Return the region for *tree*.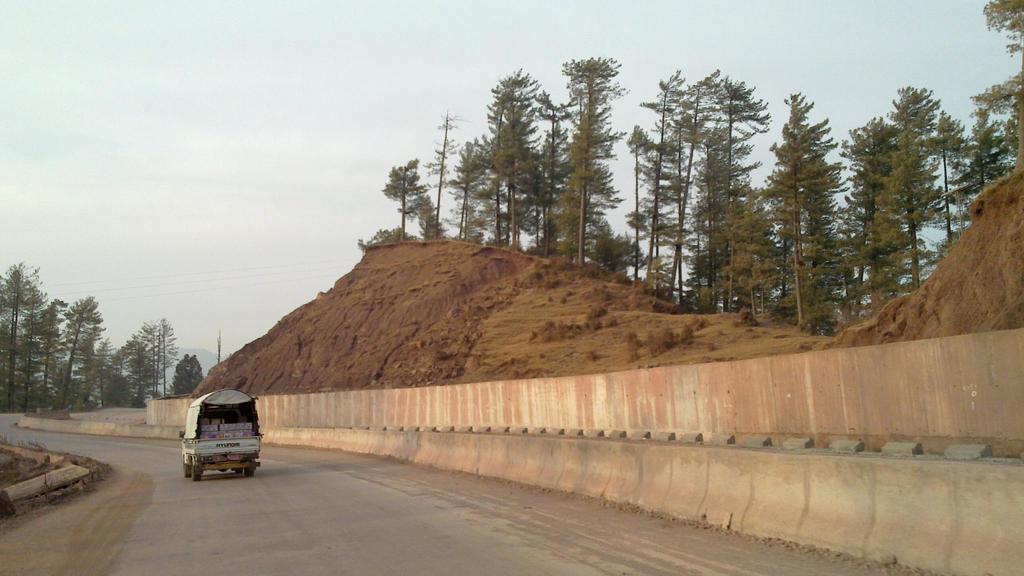
{"left": 378, "top": 162, "right": 424, "bottom": 237}.
